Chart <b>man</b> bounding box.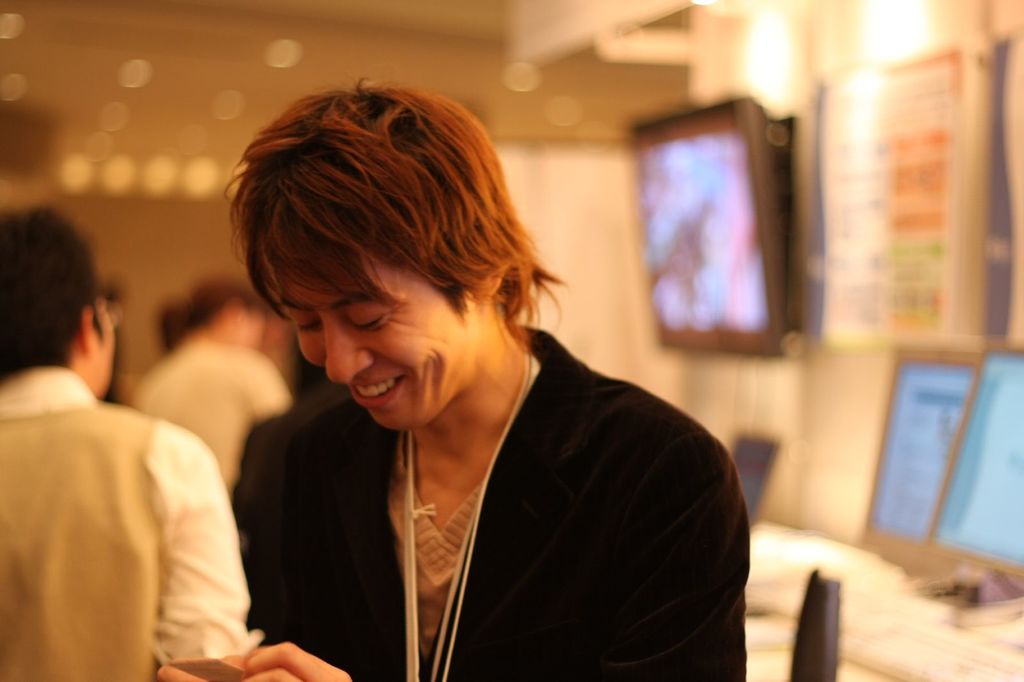
Charted: box(190, 88, 760, 658).
